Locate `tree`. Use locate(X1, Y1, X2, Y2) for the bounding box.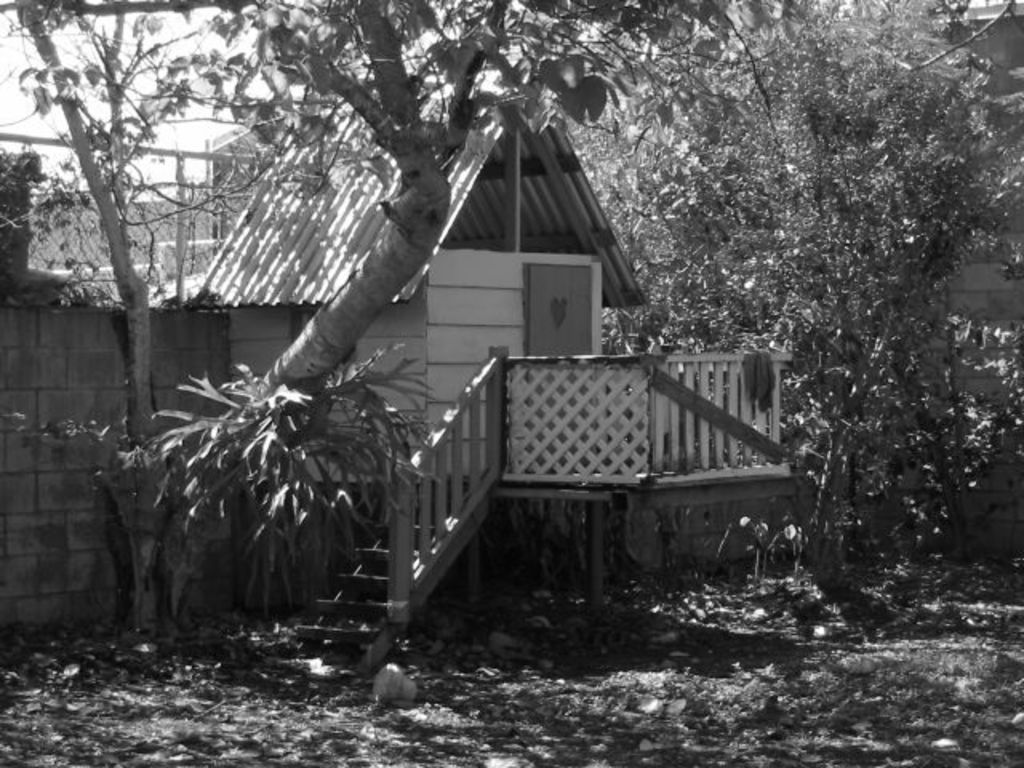
locate(0, 0, 1022, 672).
